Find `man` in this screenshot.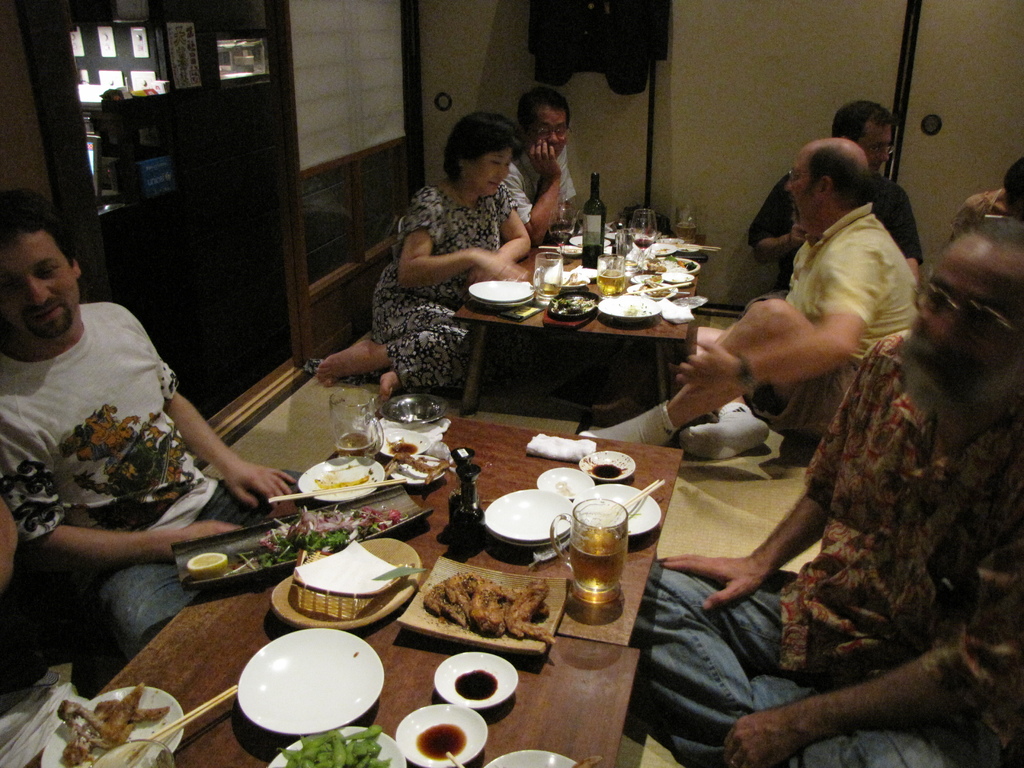
The bounding box for `man` is 747/98/924/284.
